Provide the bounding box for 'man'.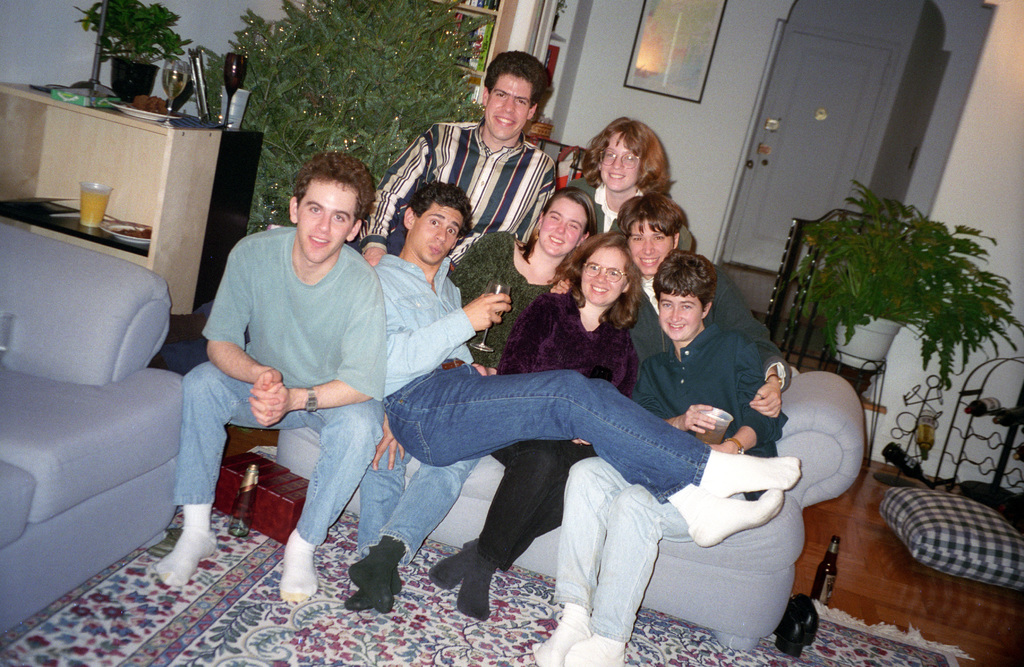
locate(196, 146, 411, 599).
